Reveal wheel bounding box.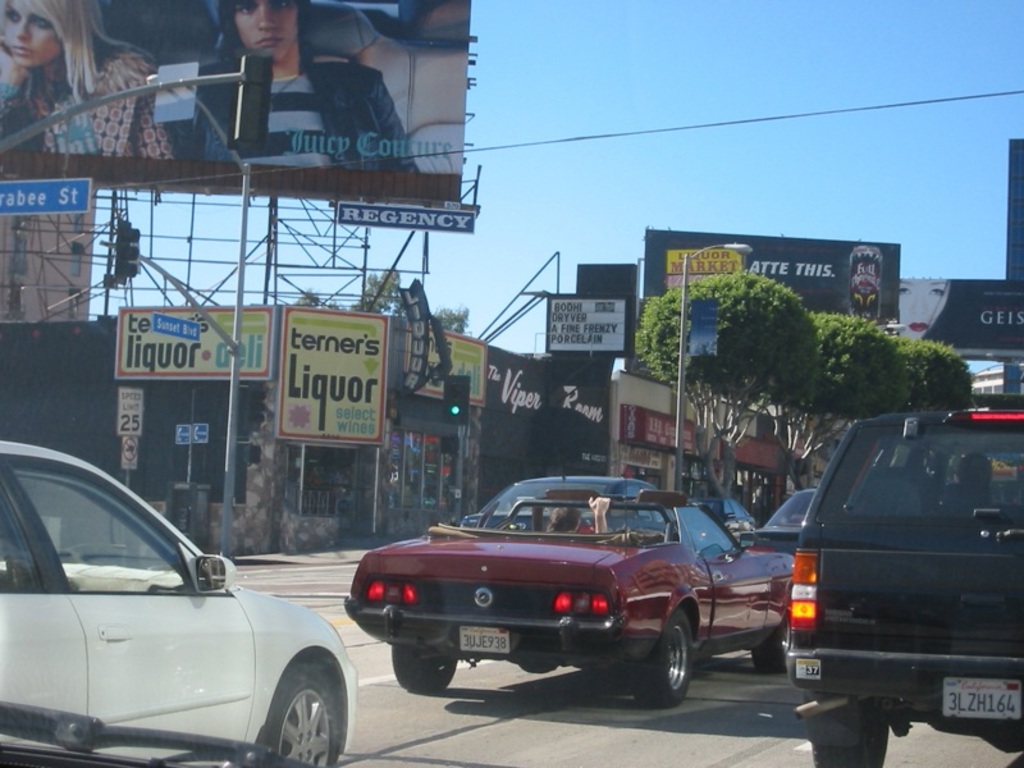
Revealed: [left=392, top=645, right=466, bottom=694].
